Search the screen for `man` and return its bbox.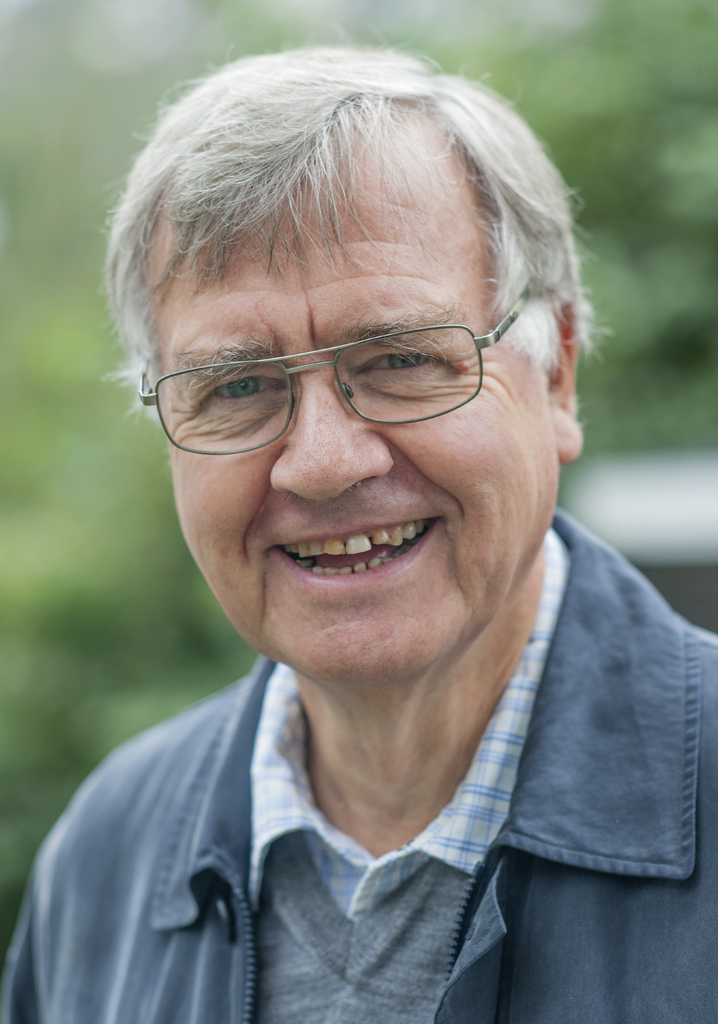
Found: l=3, t=41, r=717, b=1015.
